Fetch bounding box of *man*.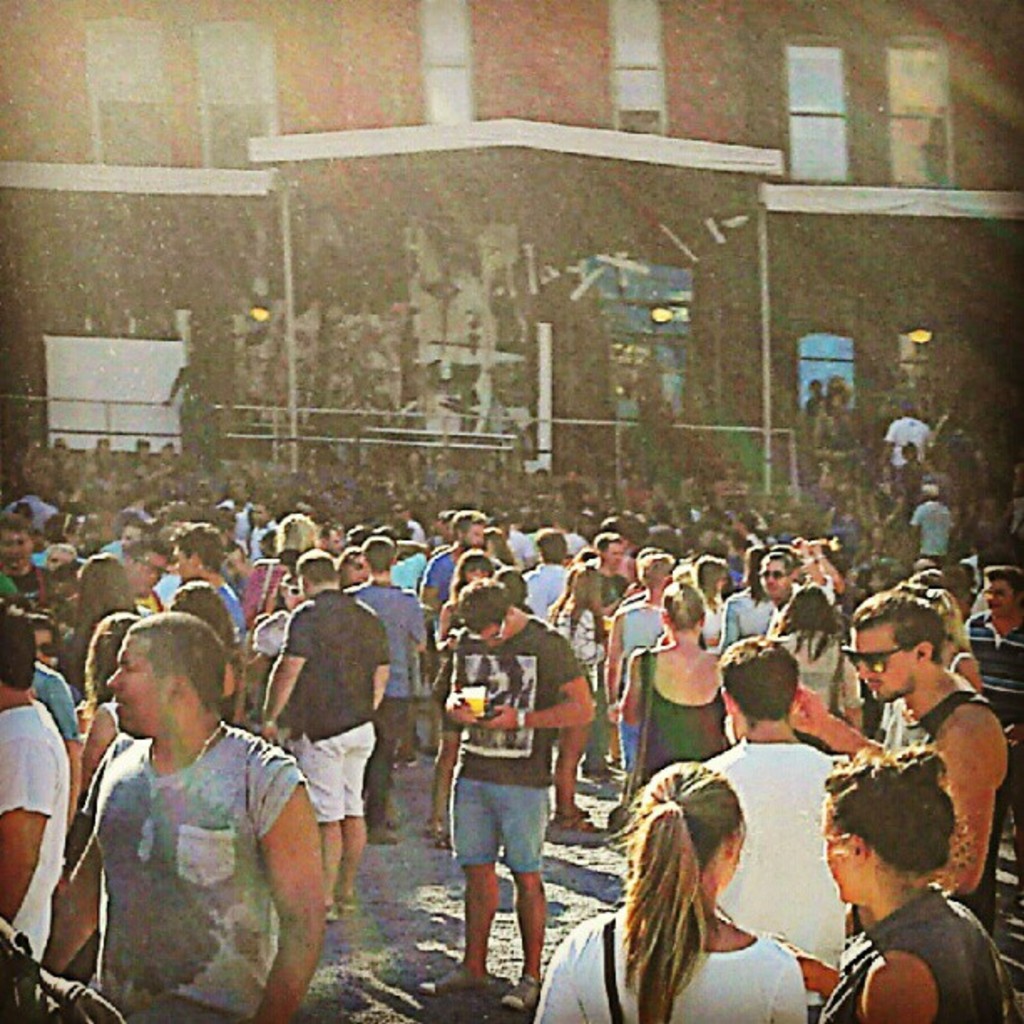
Bbox: (259,552,387,914).
